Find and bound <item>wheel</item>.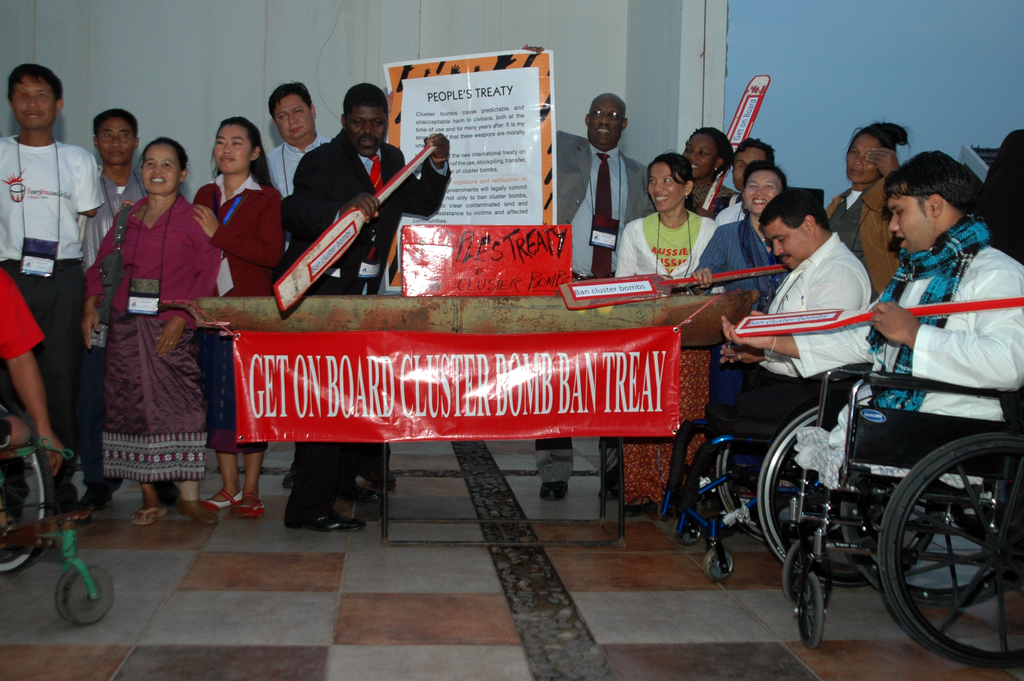
Bound: box=[706, 549, 735, 582].
